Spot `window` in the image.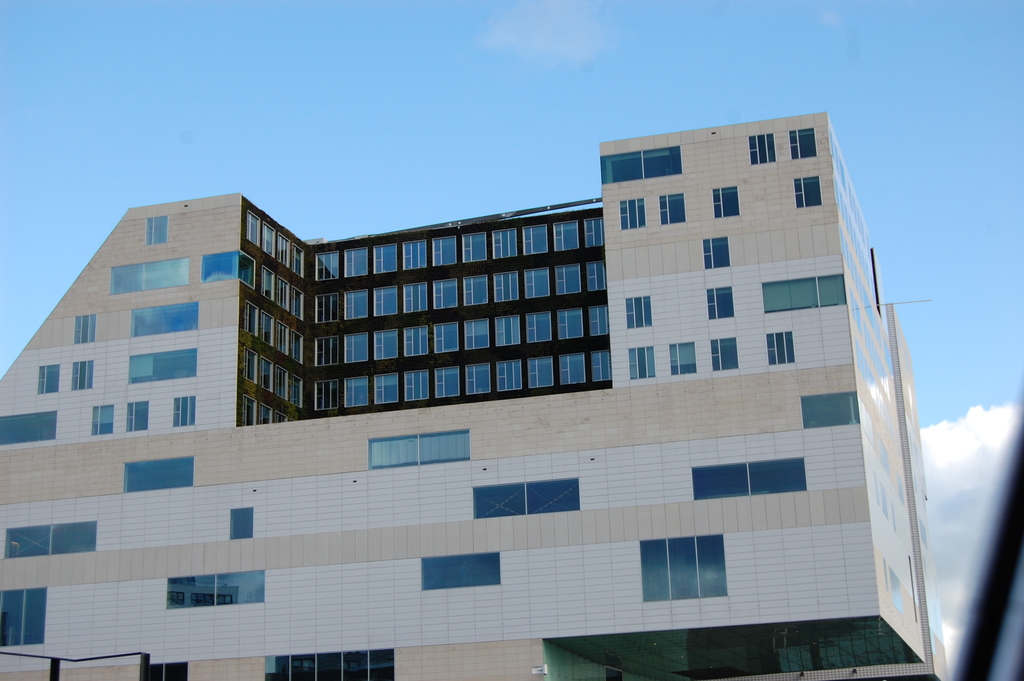
`window` found at bbox=(260, 402, 275, 425).
